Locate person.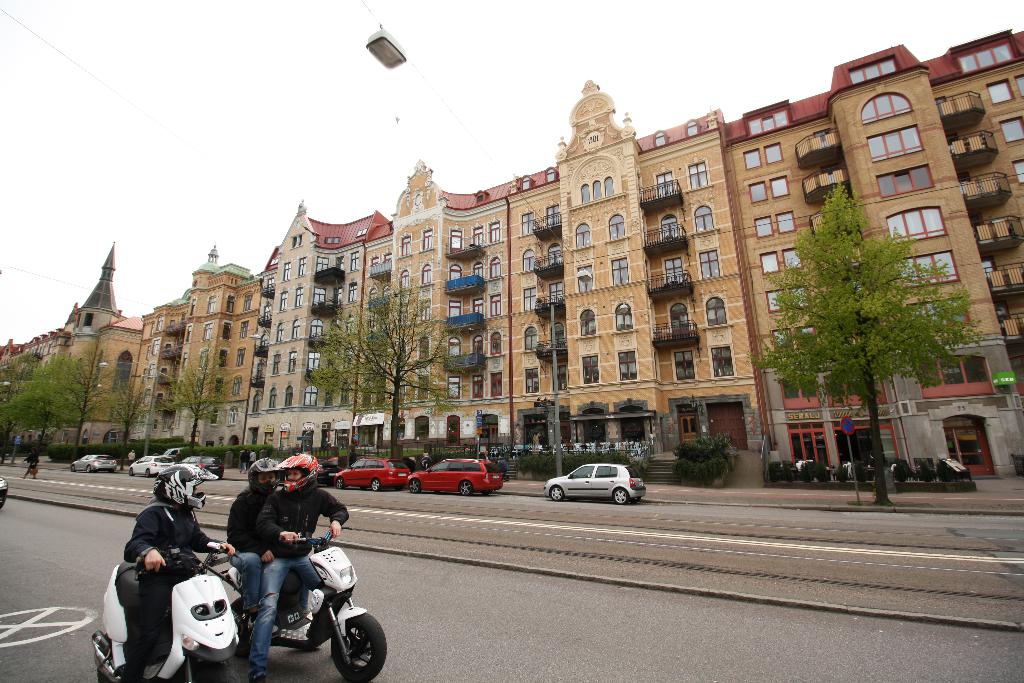
Bounding box: 15, 446, 38, 482.
